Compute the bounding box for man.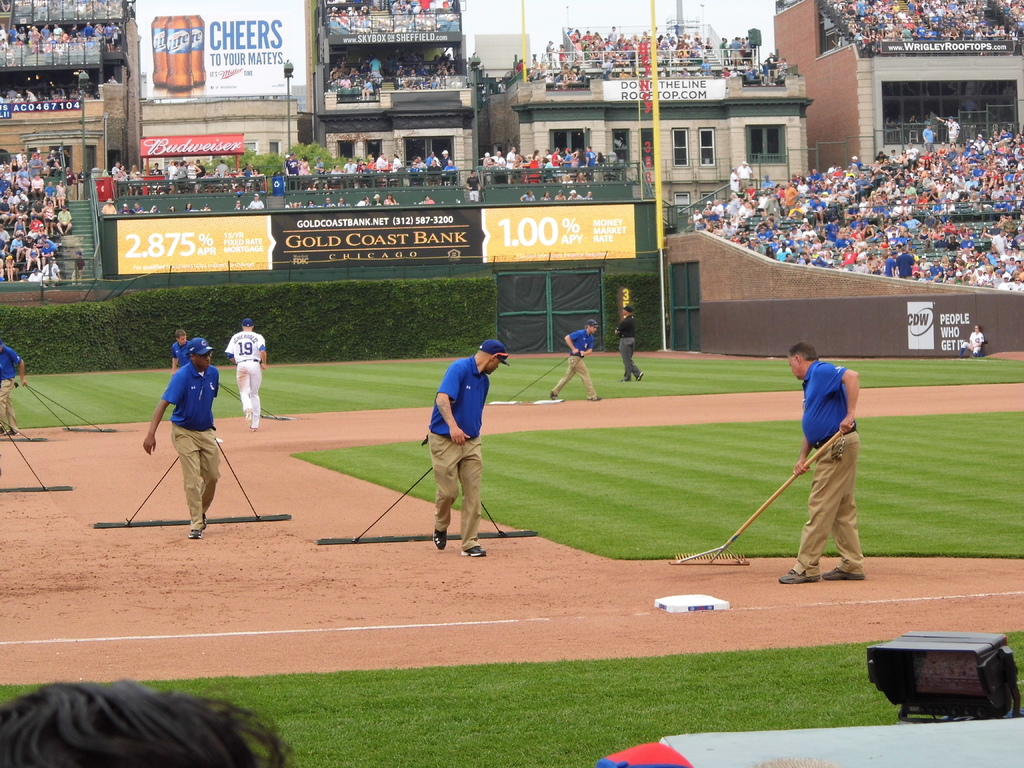
left=922, top=124, right=934, bottom=151.
